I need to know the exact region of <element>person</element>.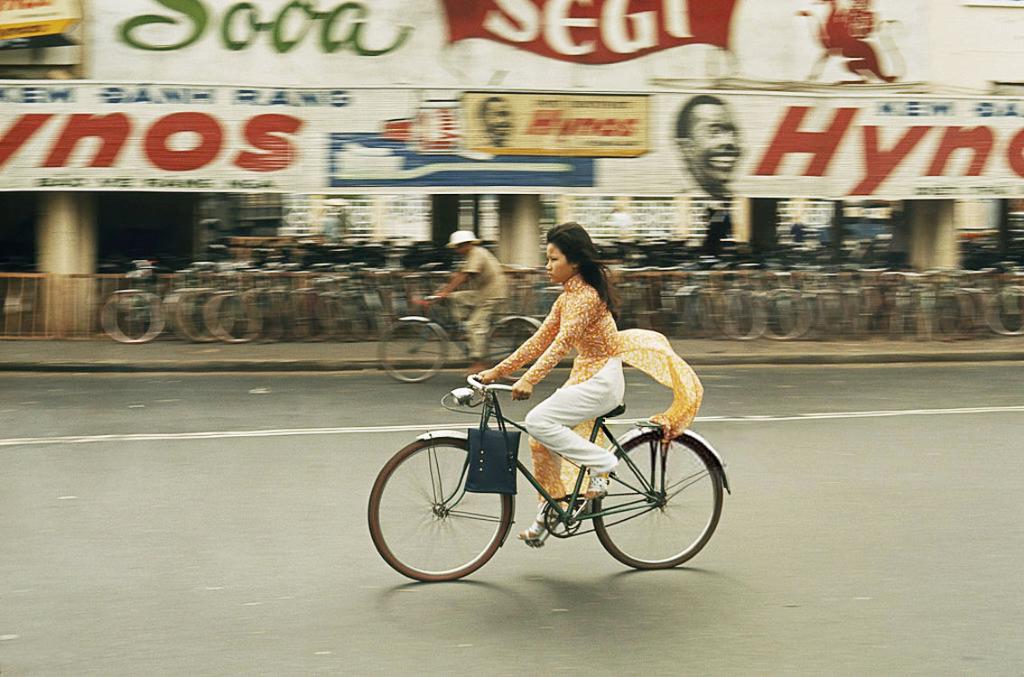
Region: bbox=(431, 230, 508, 373).
